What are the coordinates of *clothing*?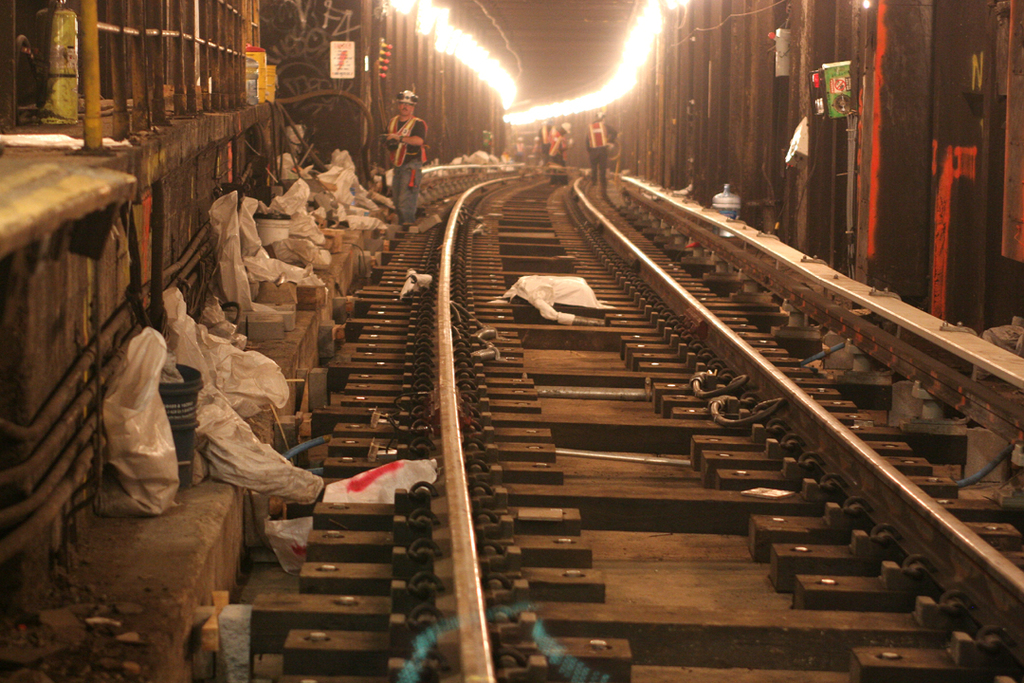
[388,113,429,221].
